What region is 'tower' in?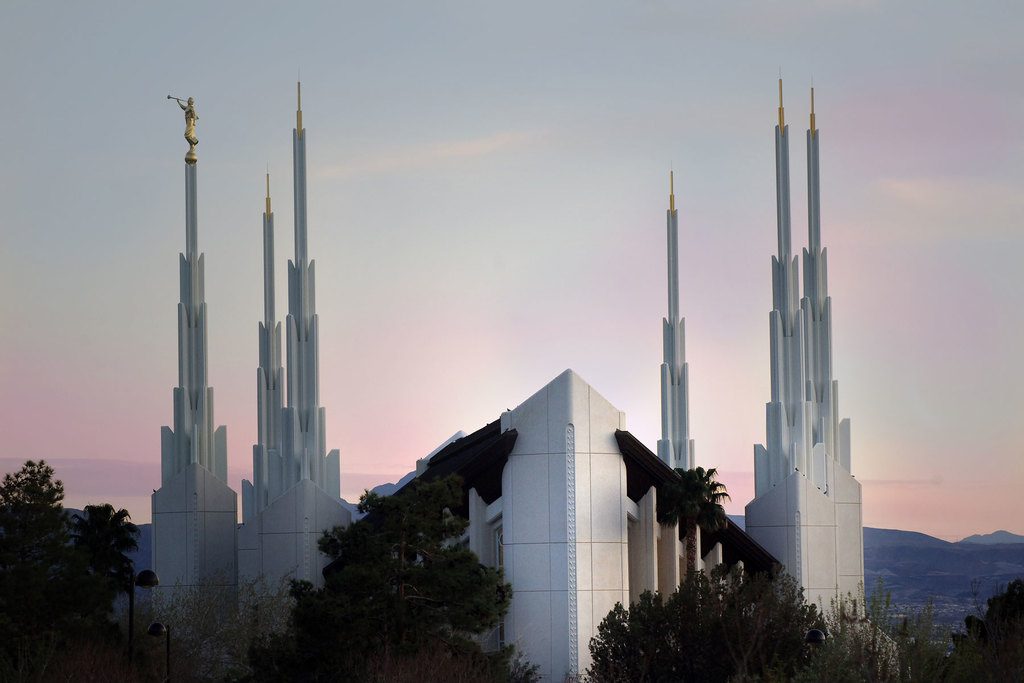
(732, 49, 879, 608).
